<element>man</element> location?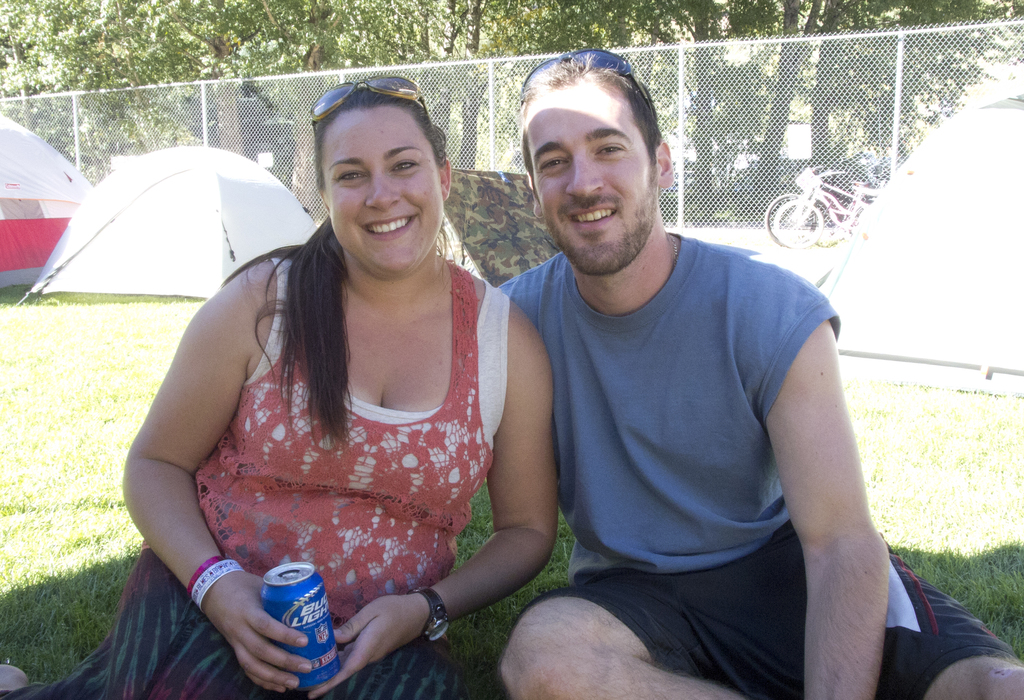
left=496, top=45, right=1023, bottom=699
